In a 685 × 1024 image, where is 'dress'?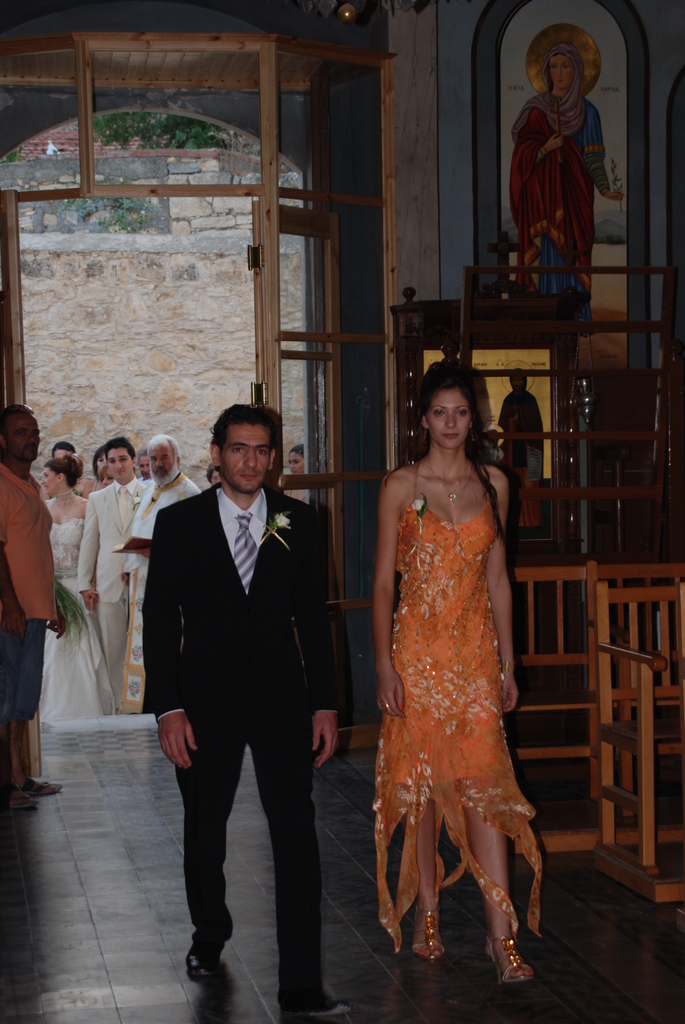
(52, 519, 121, 729).
